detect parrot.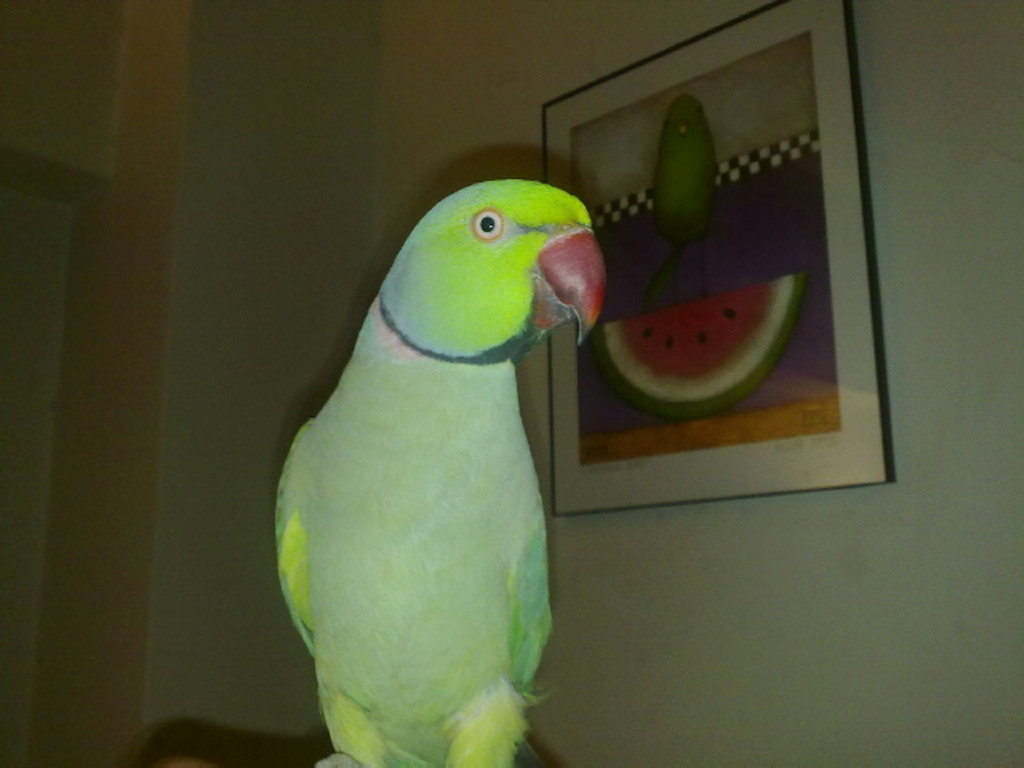
Detected at [left=269, top=176, right=611, bottom=766].
